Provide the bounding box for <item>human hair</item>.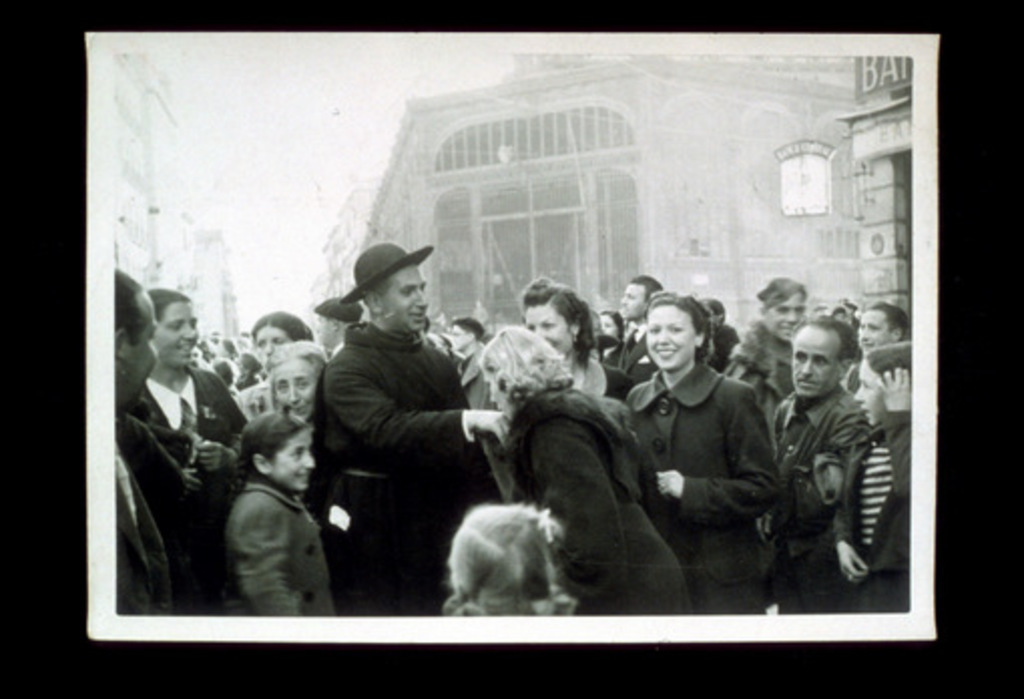
pyautogui.locateOnScreen(731, 273, 807, 370).
